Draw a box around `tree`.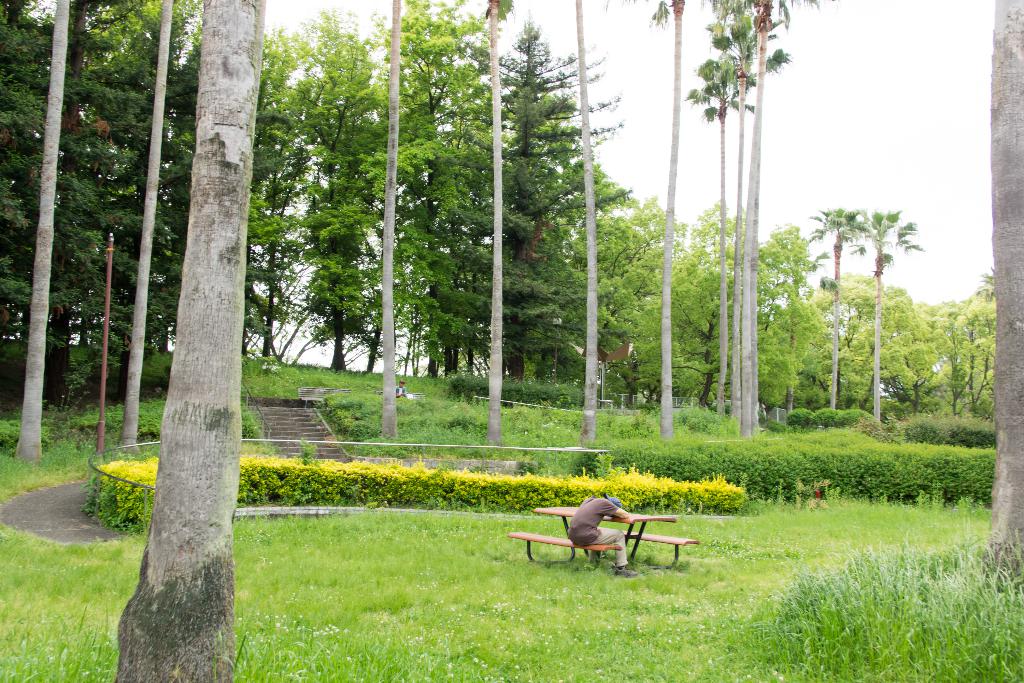
[x1=710, y1=0, x2=816, y2=436].
